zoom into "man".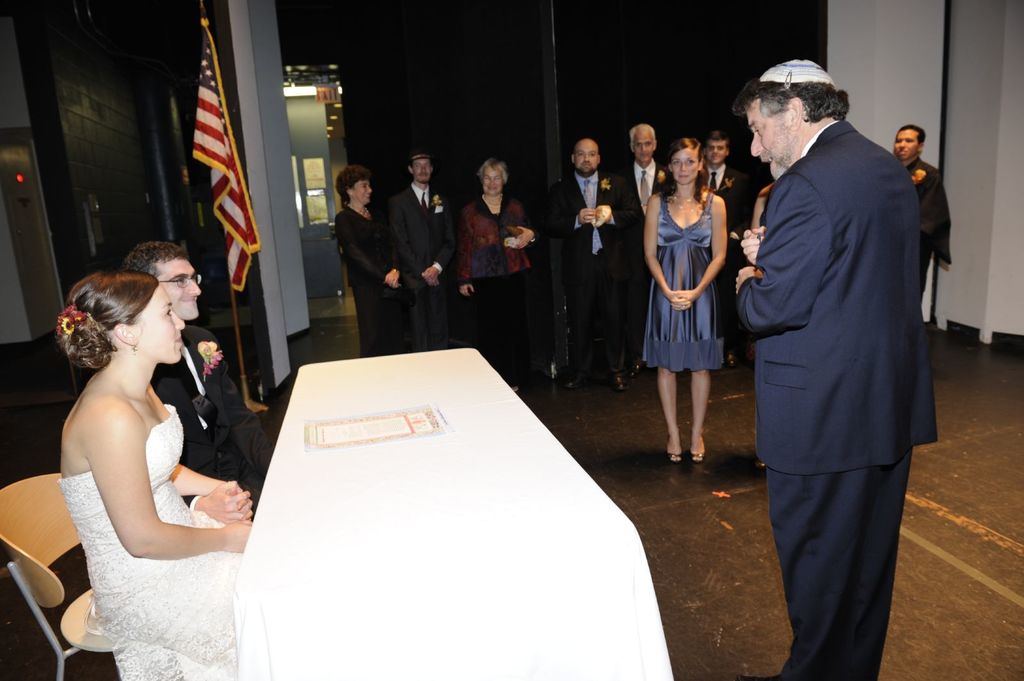
Zoom target: (x1=610, y1=124, x2=675, y2=377).
